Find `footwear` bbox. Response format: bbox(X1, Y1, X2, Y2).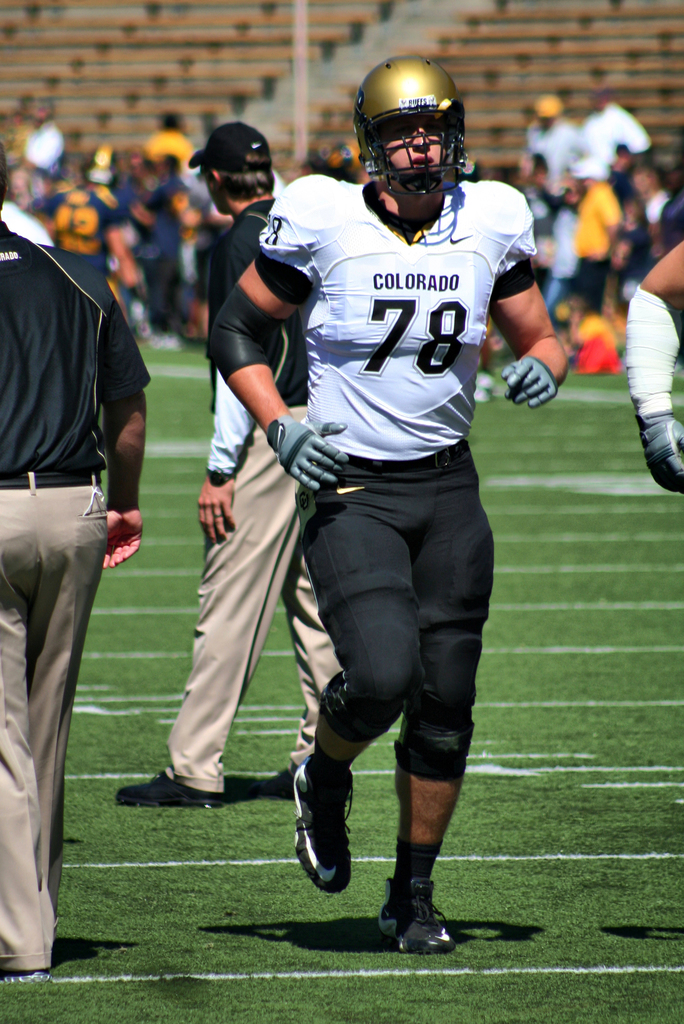
bbox(1, 963, 54, 984).
